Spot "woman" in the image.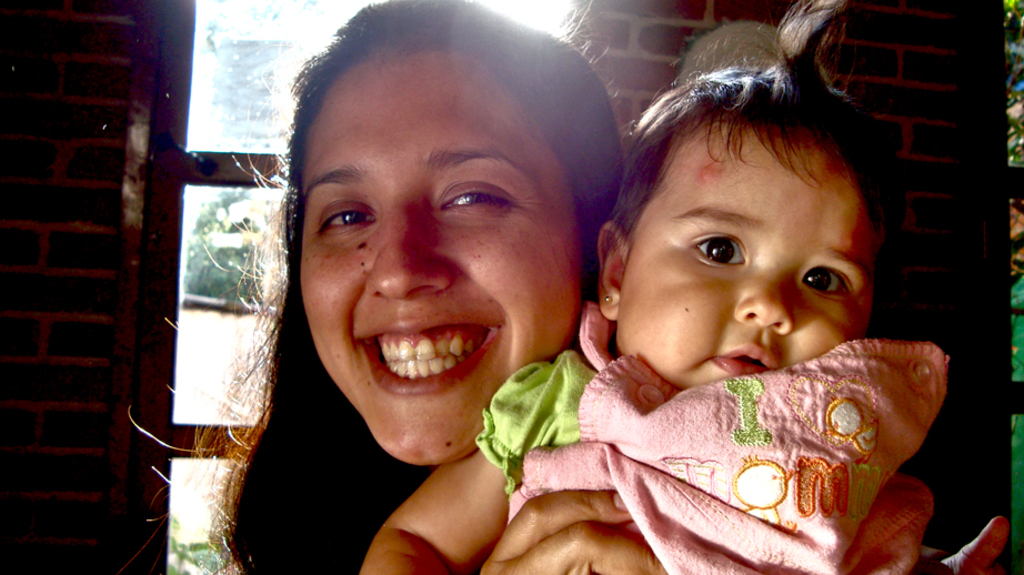
"woman" found at x1=200 y1=29 x2=742 y2=568.
